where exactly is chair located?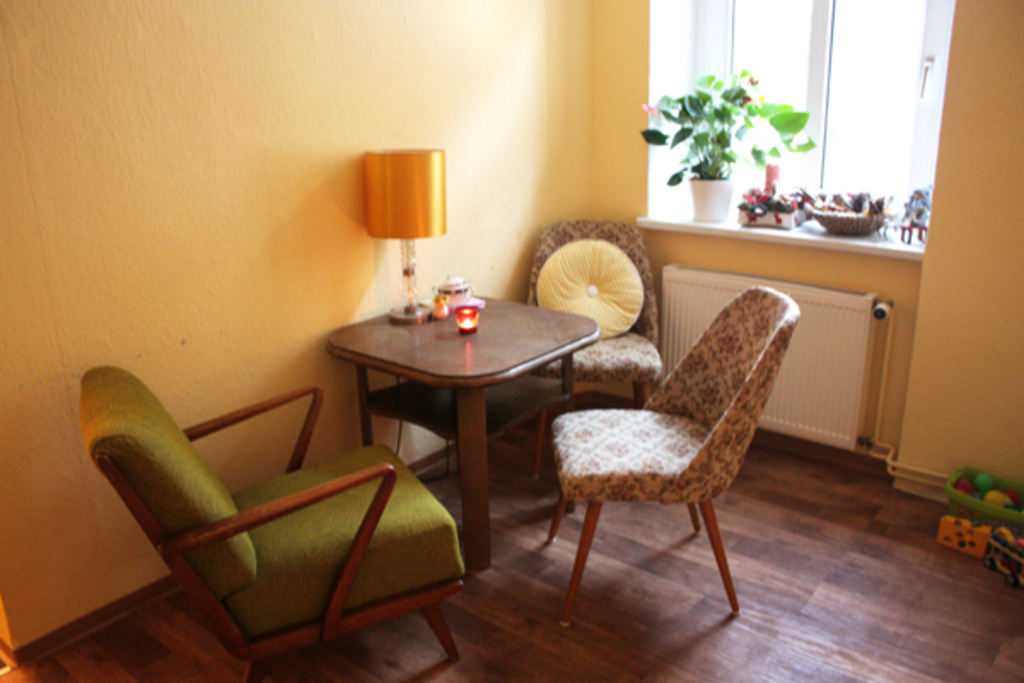
Its bounding box is select_region(531, 283, 802, 637).
